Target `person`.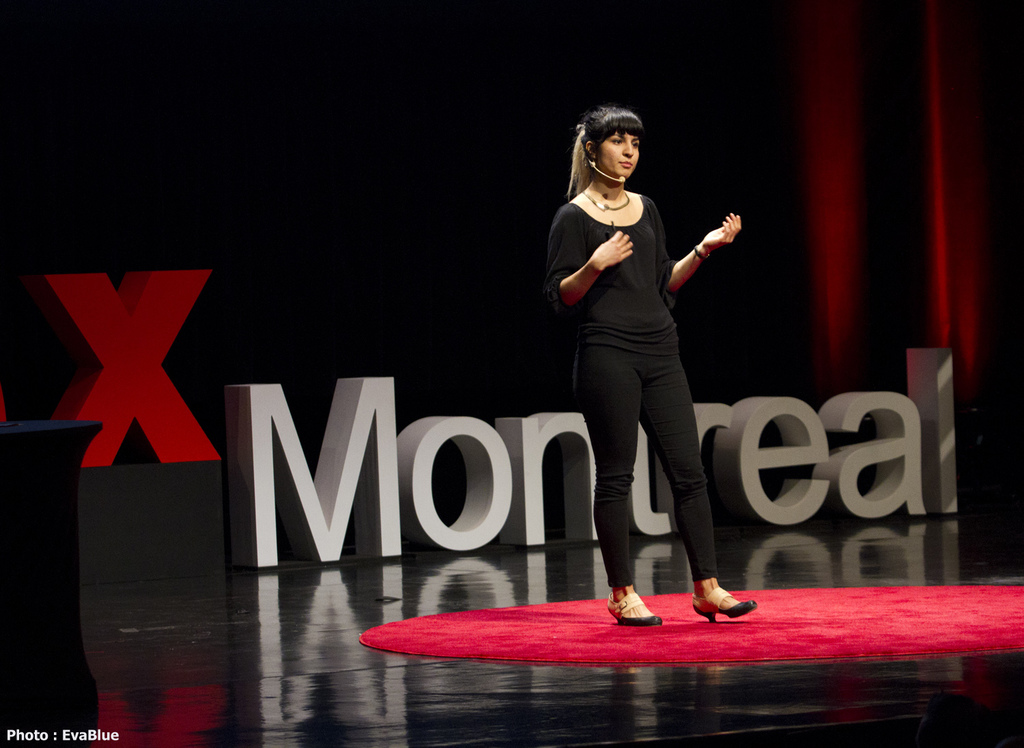
Target region: (537,101,747,630).
